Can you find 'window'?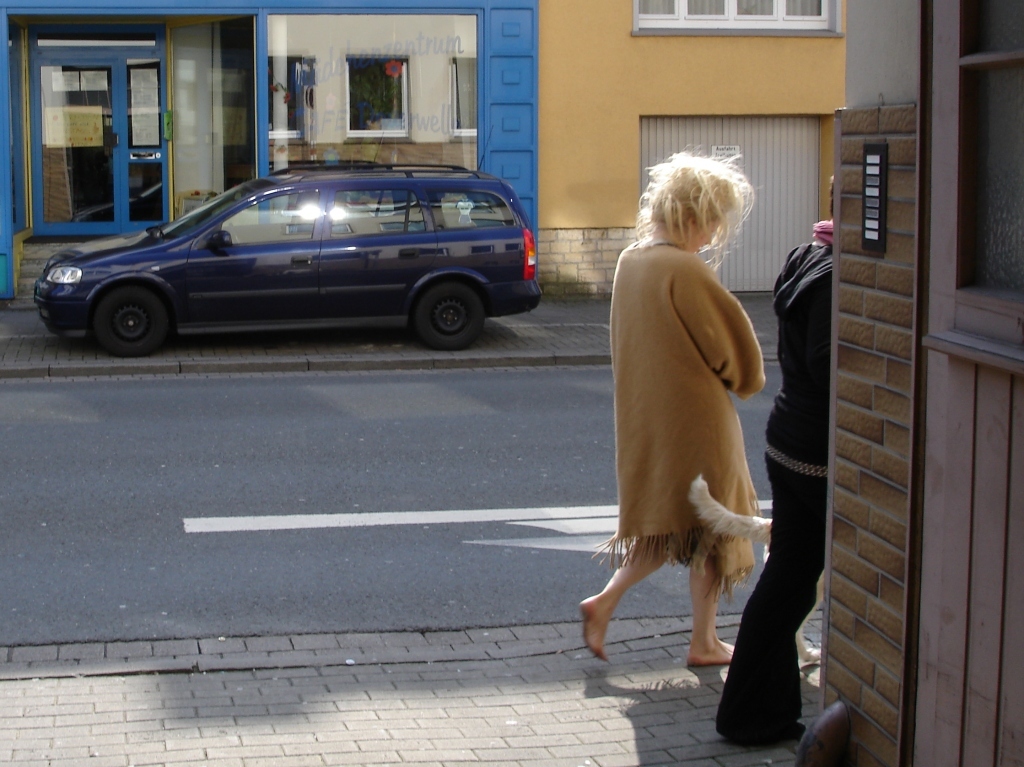
Yes, bounding box: bbox(633, 0, 830, 28).
